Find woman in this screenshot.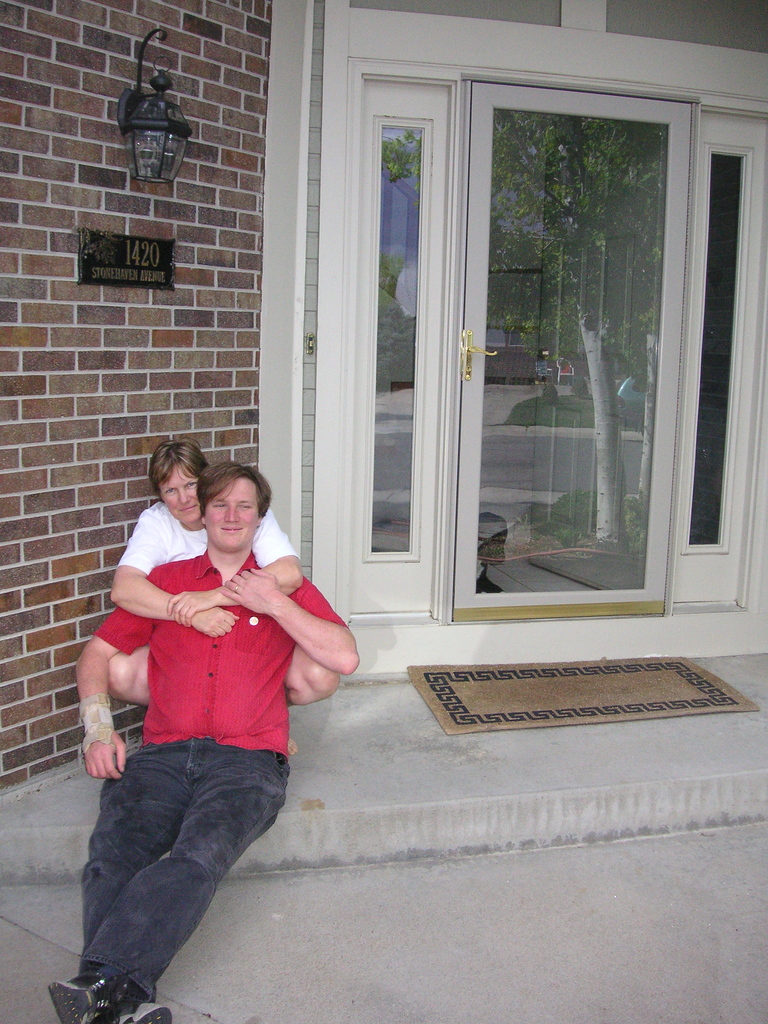
The bounding box for woman is 74:439:344:1005.
